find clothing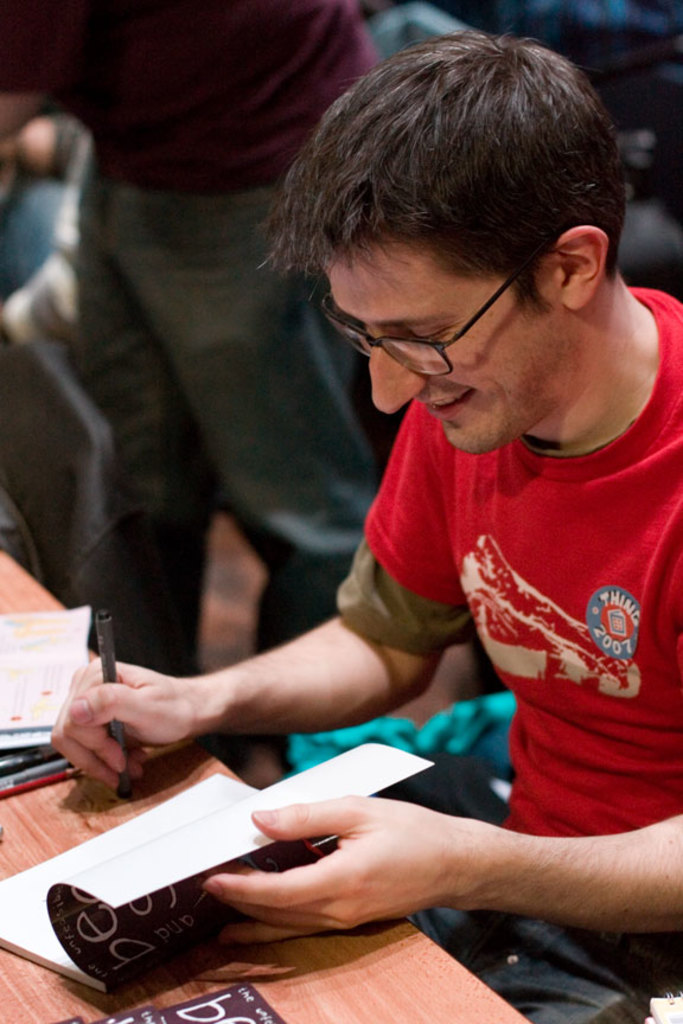
<bbox>0, 0, 400, 764</bbox>
